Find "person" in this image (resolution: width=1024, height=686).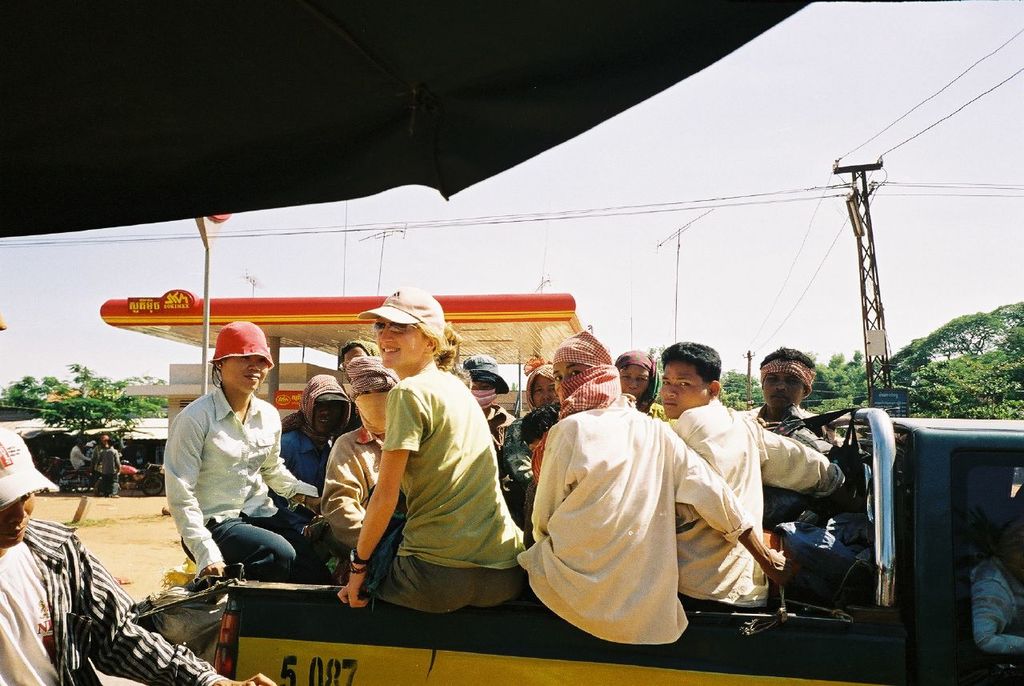
pyautogui.locateOnScreen(70, 442, 100, 475).
